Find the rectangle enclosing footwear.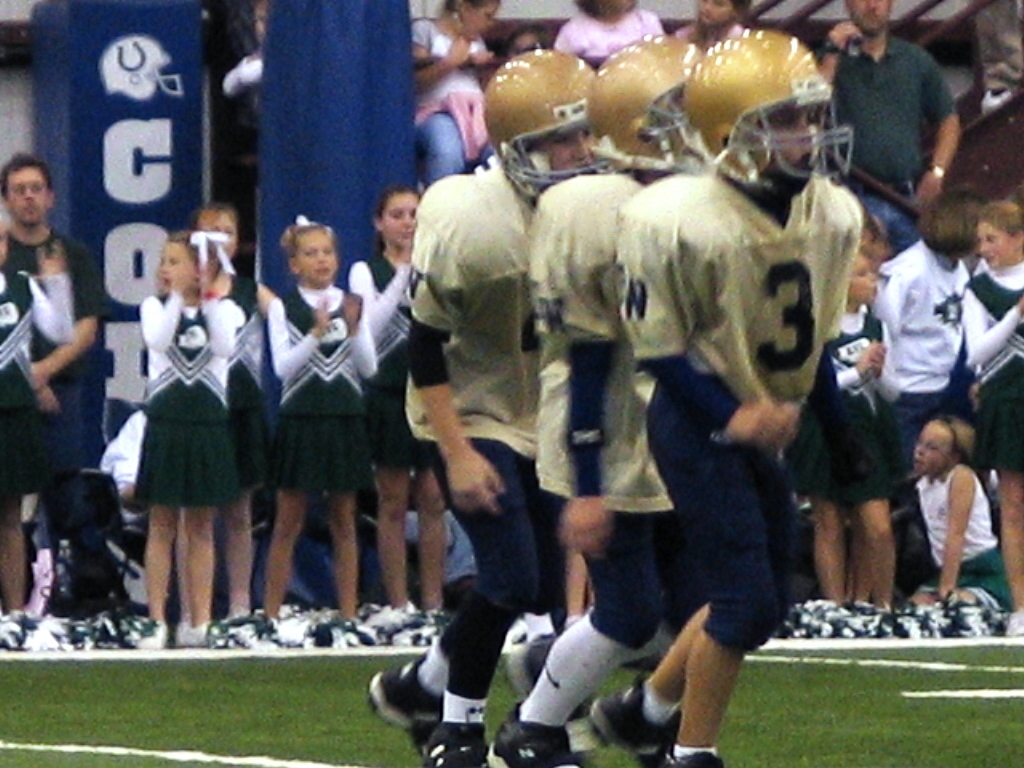
region(500, 633, 594, 738).
